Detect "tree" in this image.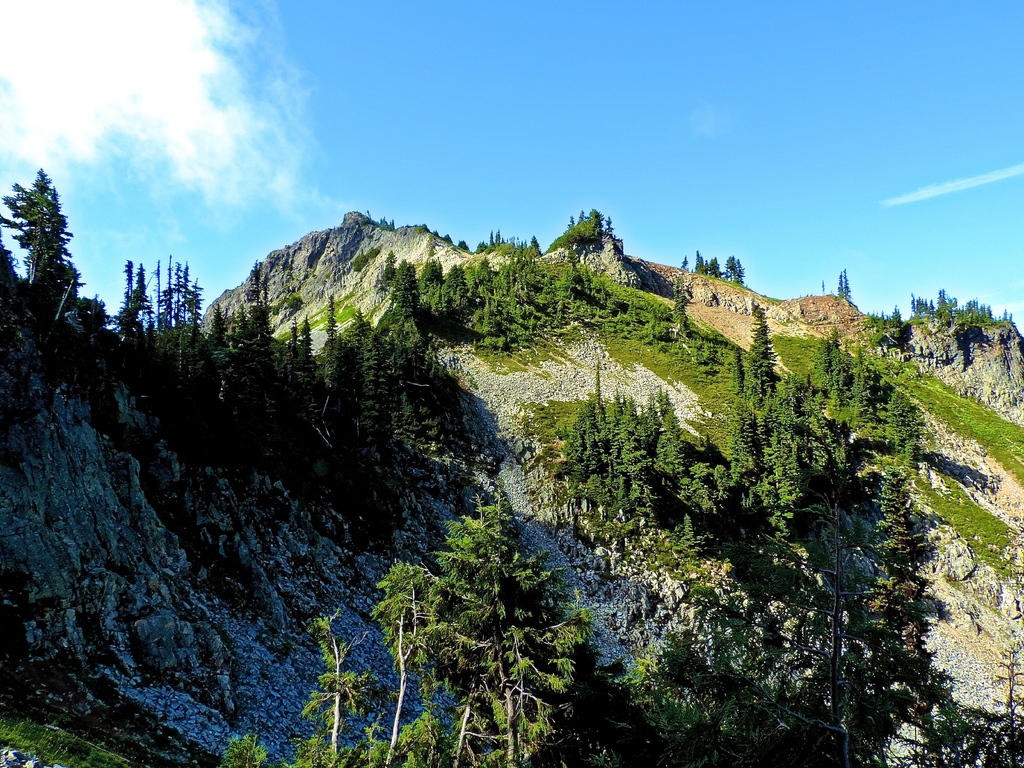
Detection: crop(0, 161, 433, 476).
